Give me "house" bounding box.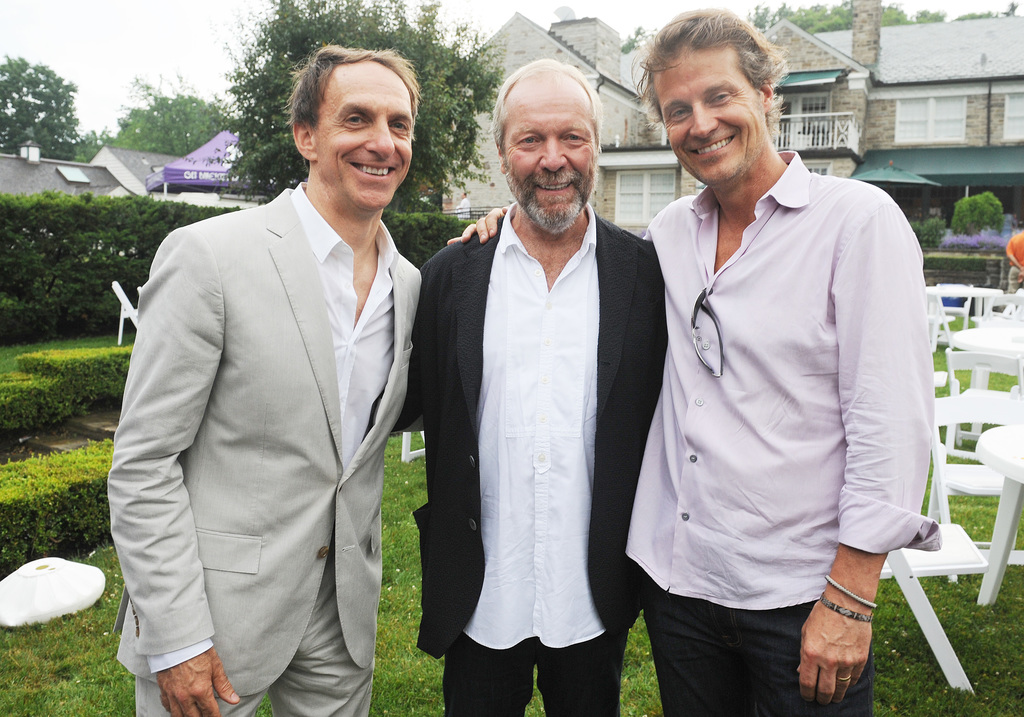
{"x1": 101, "y1": 146, "x2": 253, "y2": 202}.
